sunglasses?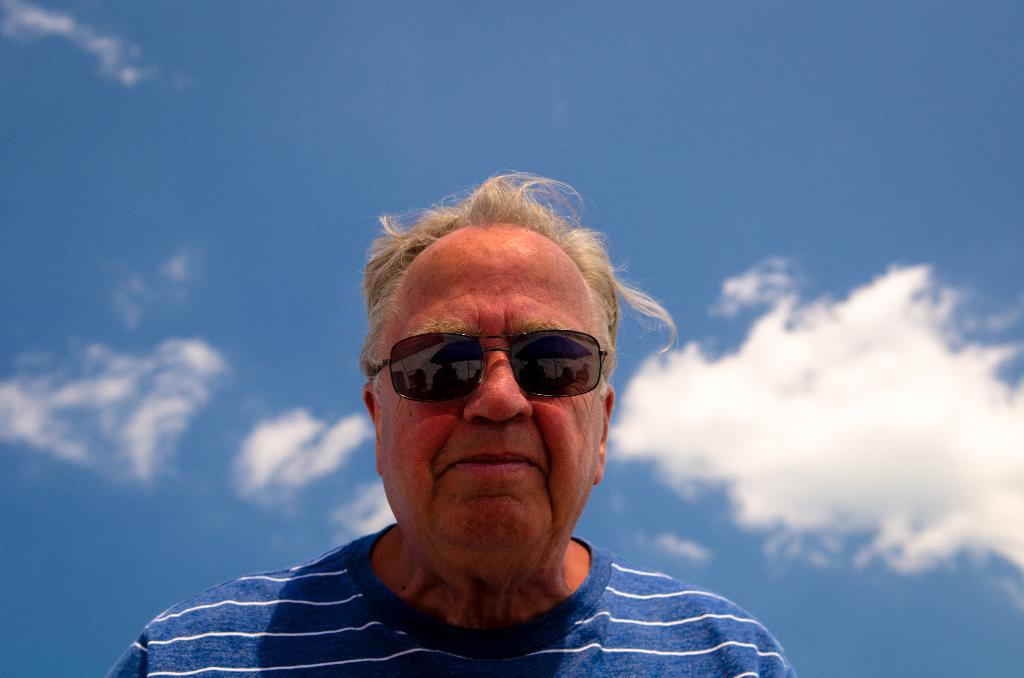
379,331,610,403
